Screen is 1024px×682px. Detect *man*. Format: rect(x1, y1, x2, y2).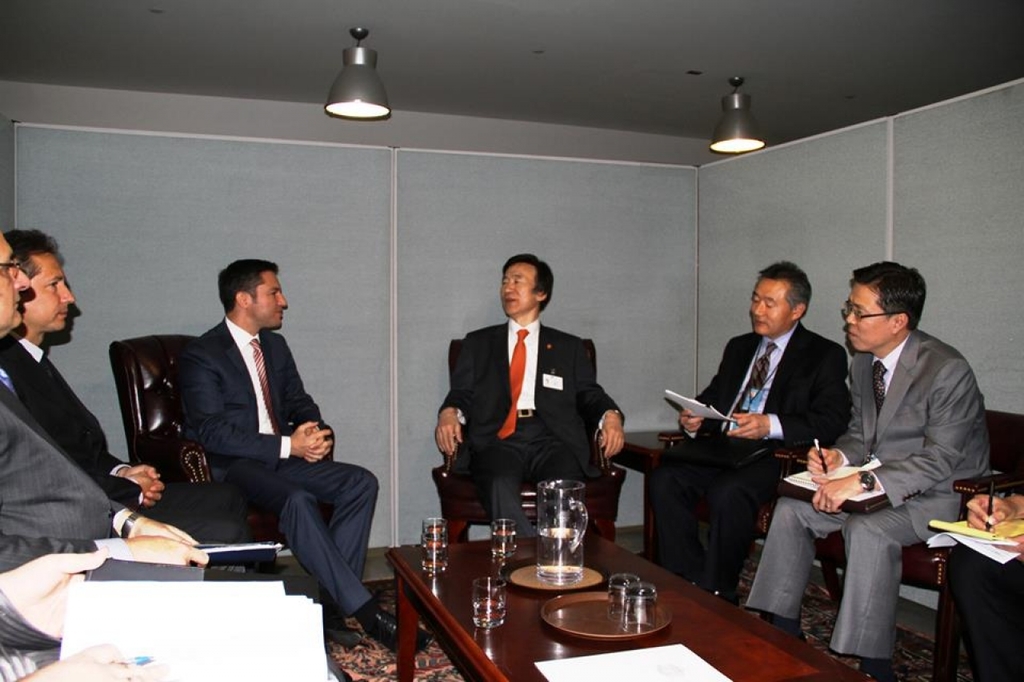
rect(0, 363, 209, 572).
